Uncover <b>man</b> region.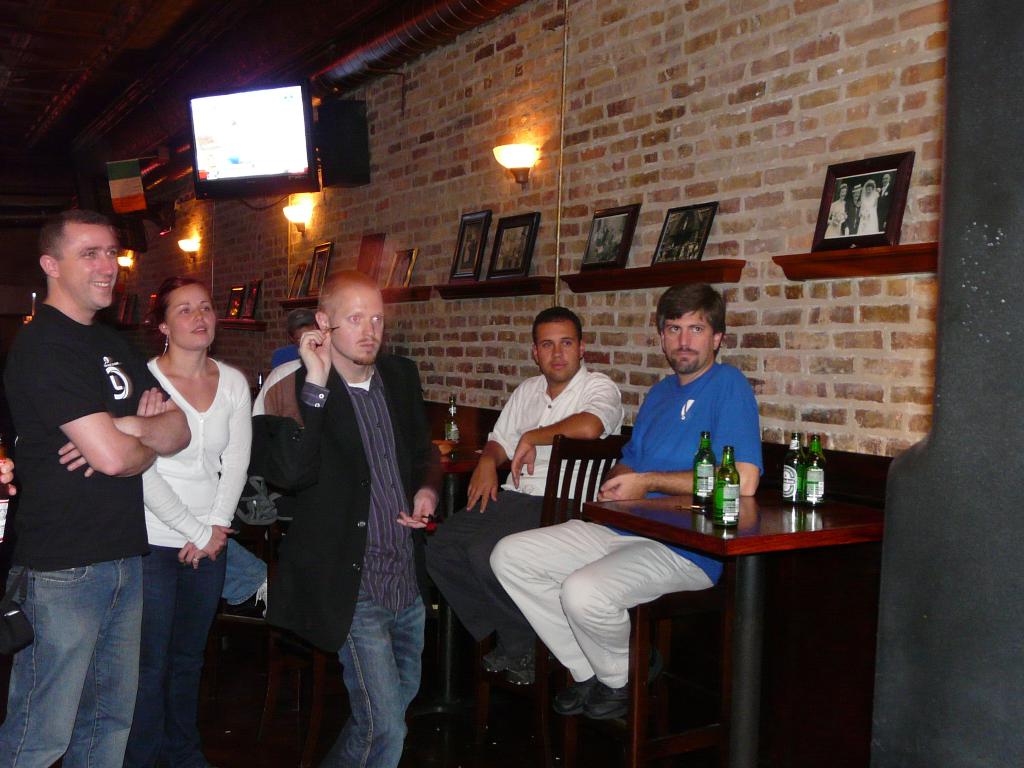
Uncovered: bbox(0, 204, 195, 767).
